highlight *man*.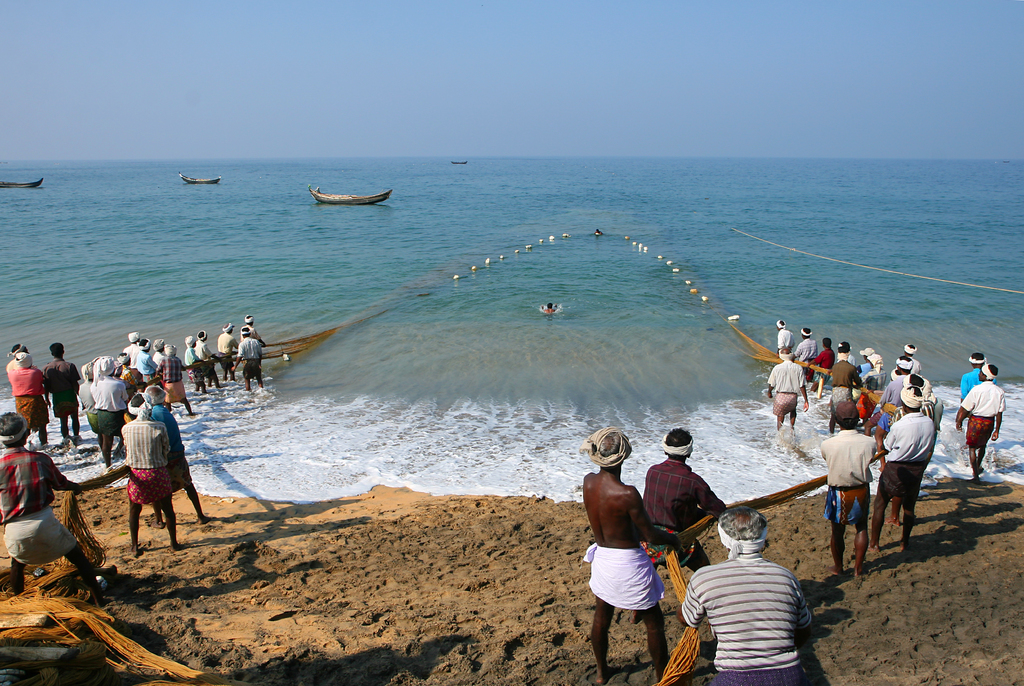
Highlighted region: rect(181, 337, 209, 390).
